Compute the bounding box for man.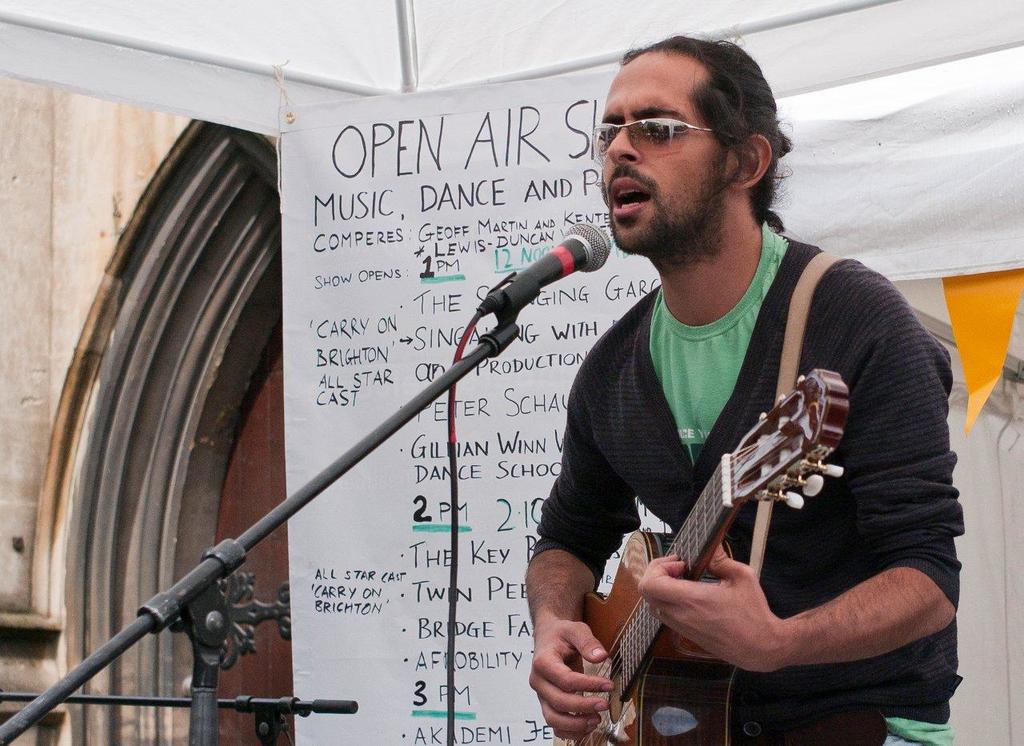
(left=480, top=37, right=975, bottom=732).
